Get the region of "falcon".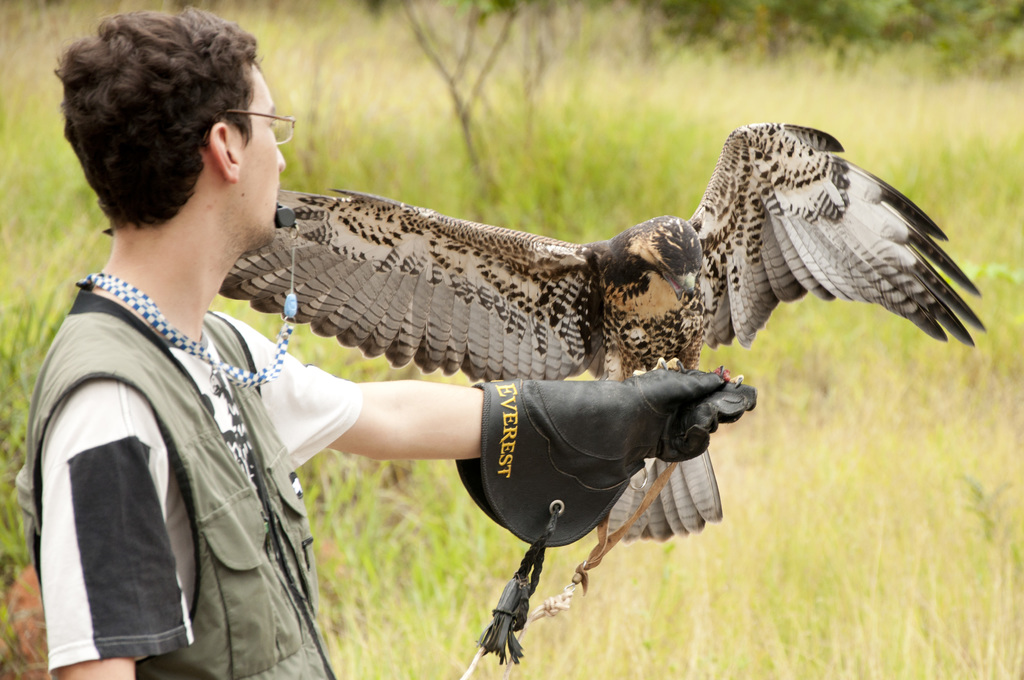
98/120/980/544.
